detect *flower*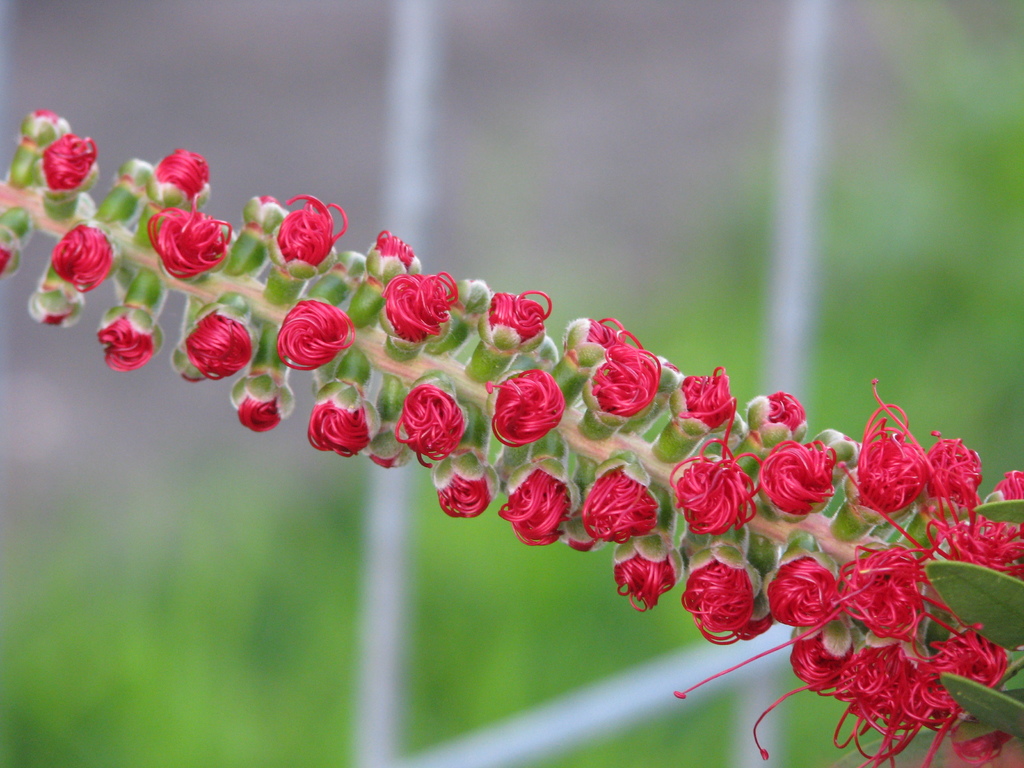
rect(682, 365, 734, 433)
